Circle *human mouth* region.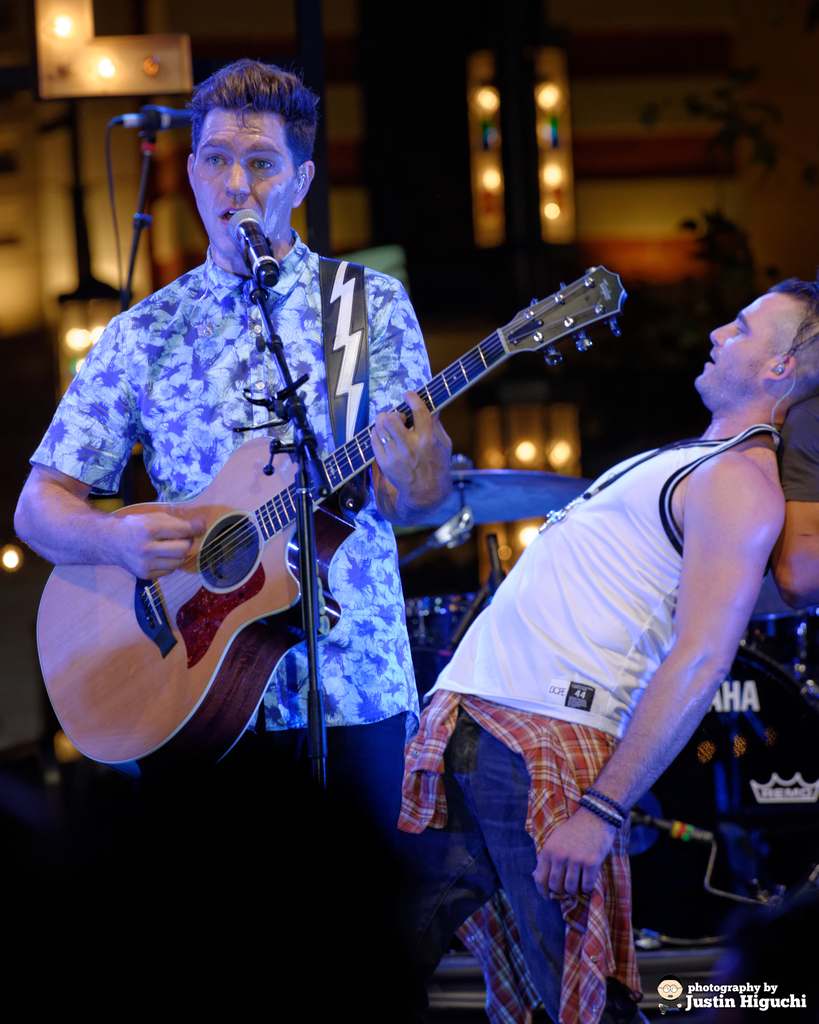
Region: locate(707, 351, 719, 374).
